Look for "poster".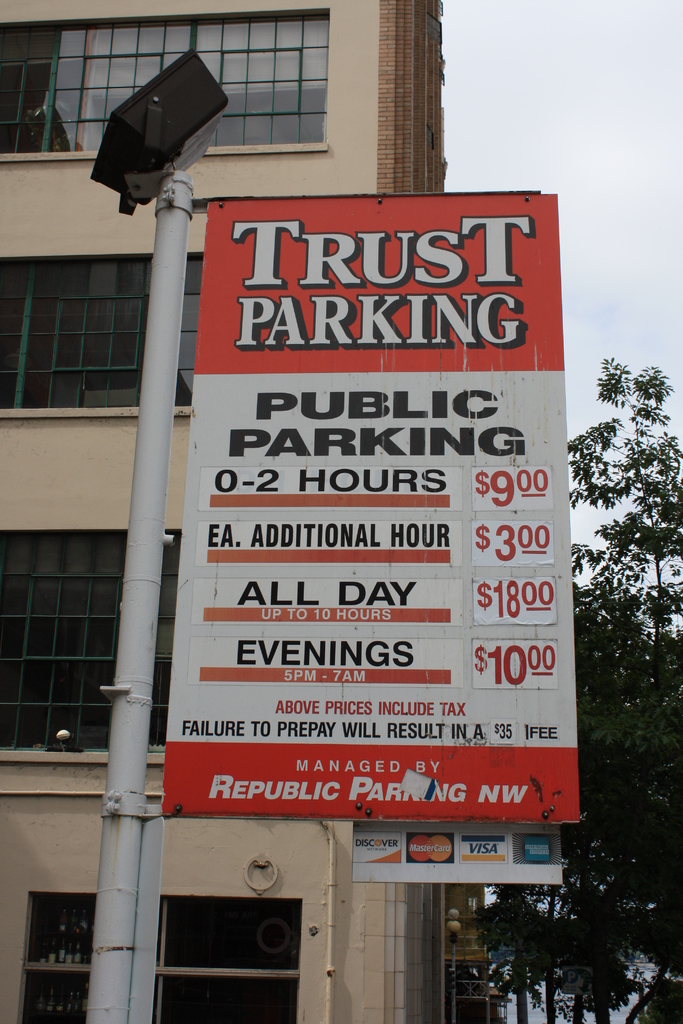
Found: left=349, top=818, right=558, bottom=884.
